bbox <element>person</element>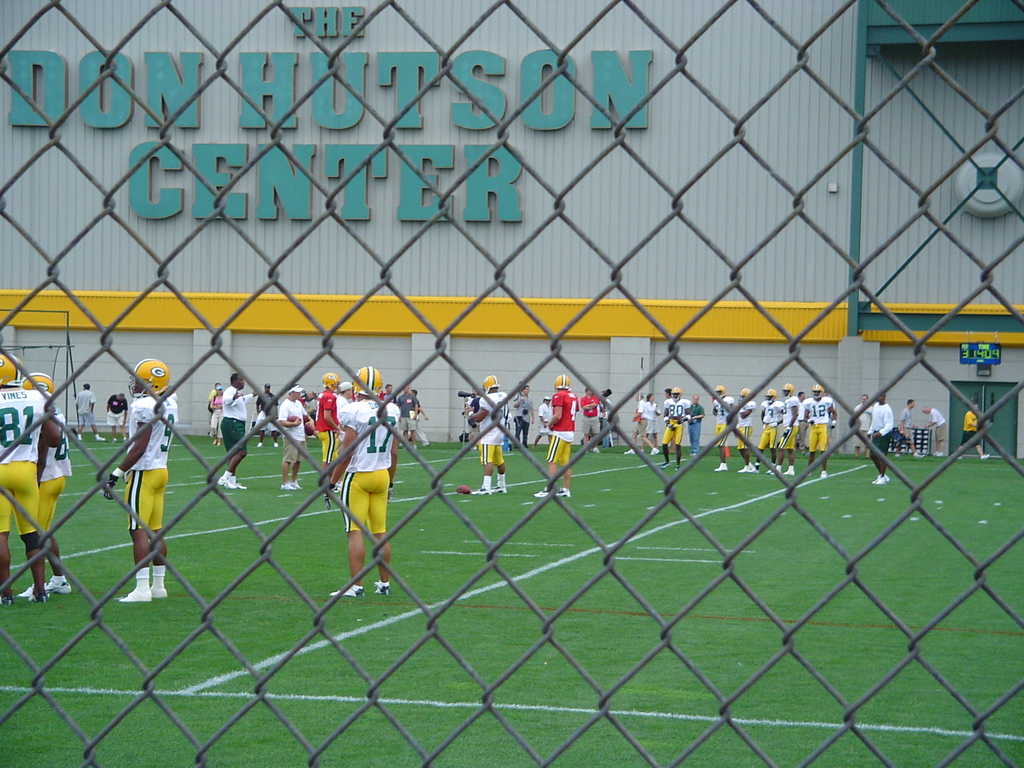
crop(18, 373, 73, 595)
